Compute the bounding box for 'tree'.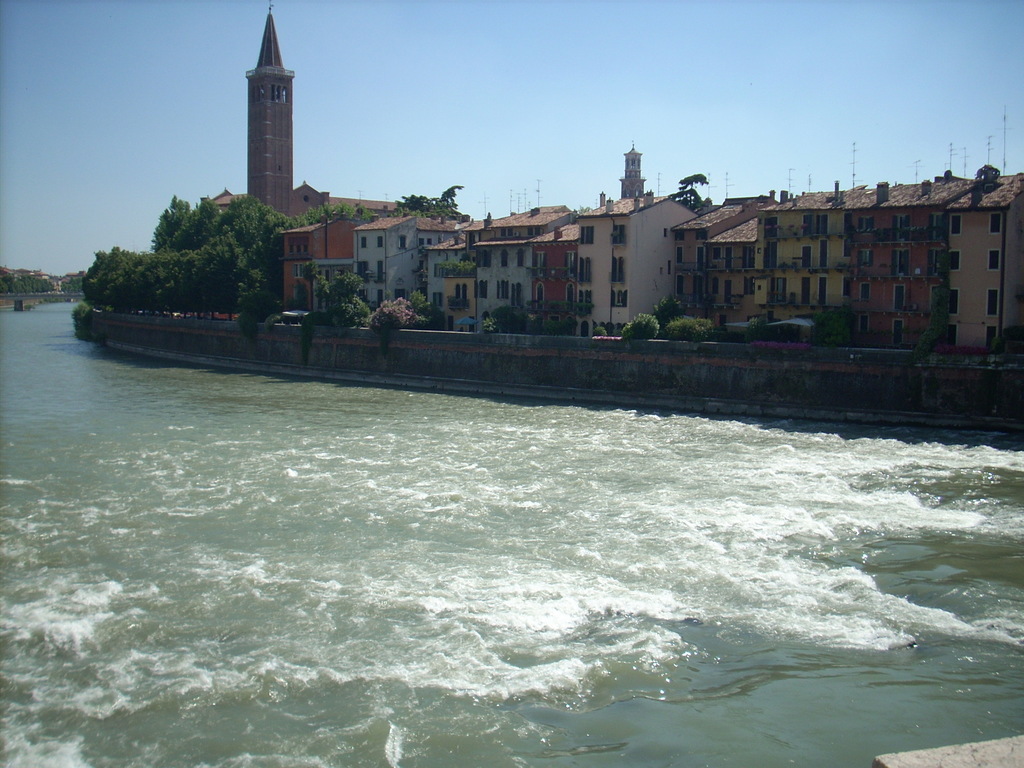
0,266,96,302.
